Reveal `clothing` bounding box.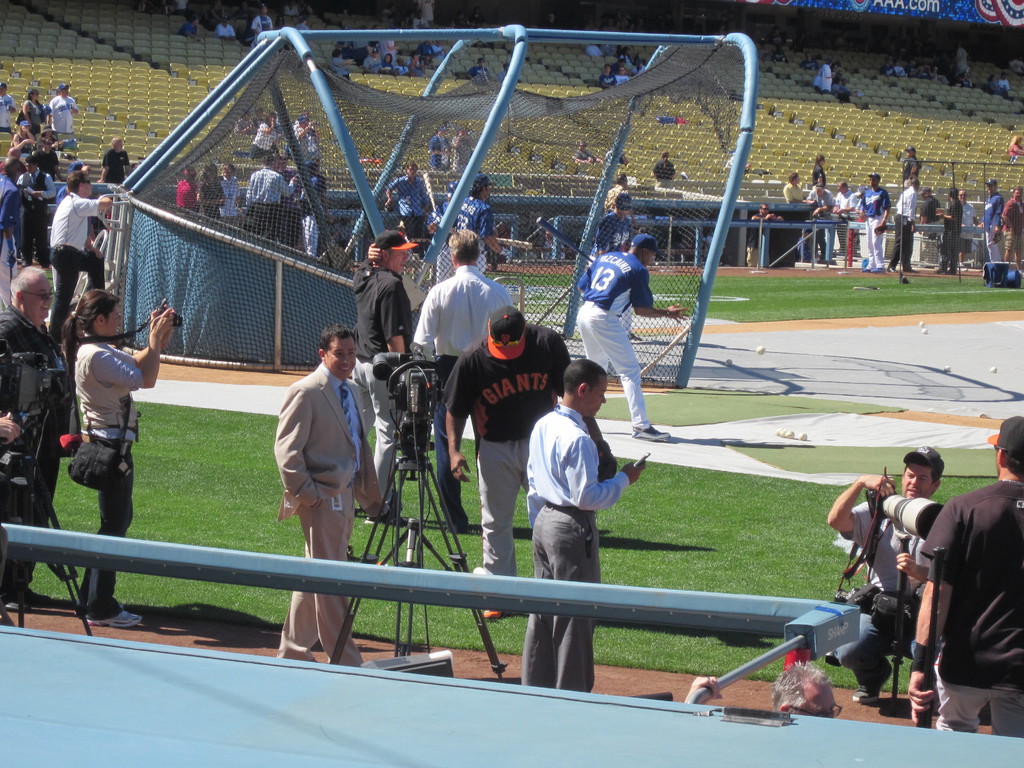
Revealed: pyautogui.locateOnScreen(176, 20, 201, 38).
